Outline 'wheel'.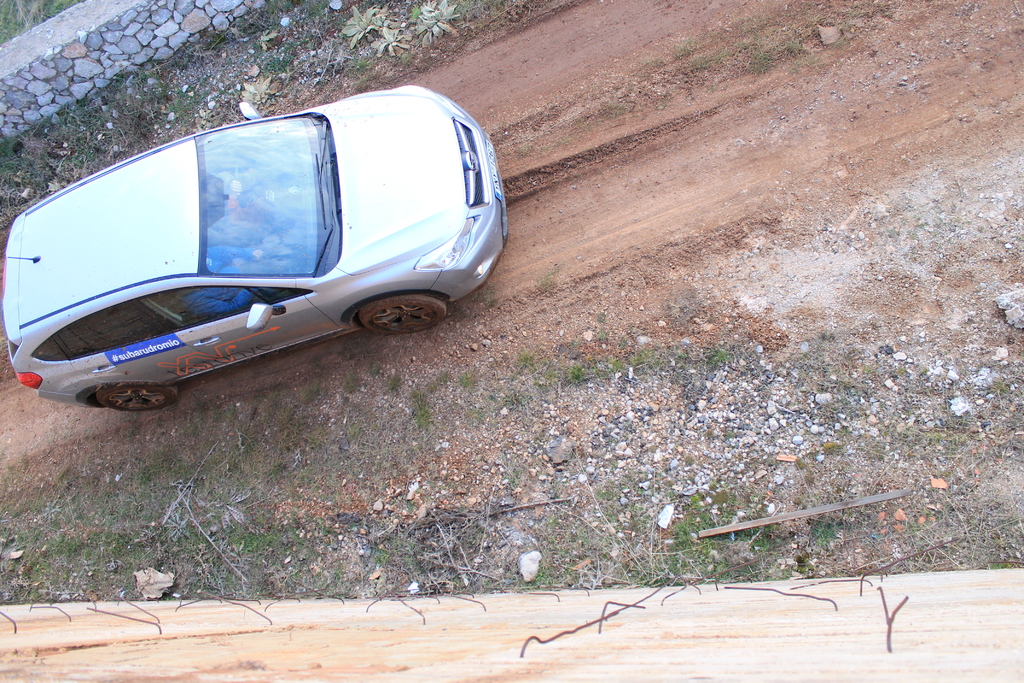
Outline: x1=94, y1=375, x2=184, y2=416.
